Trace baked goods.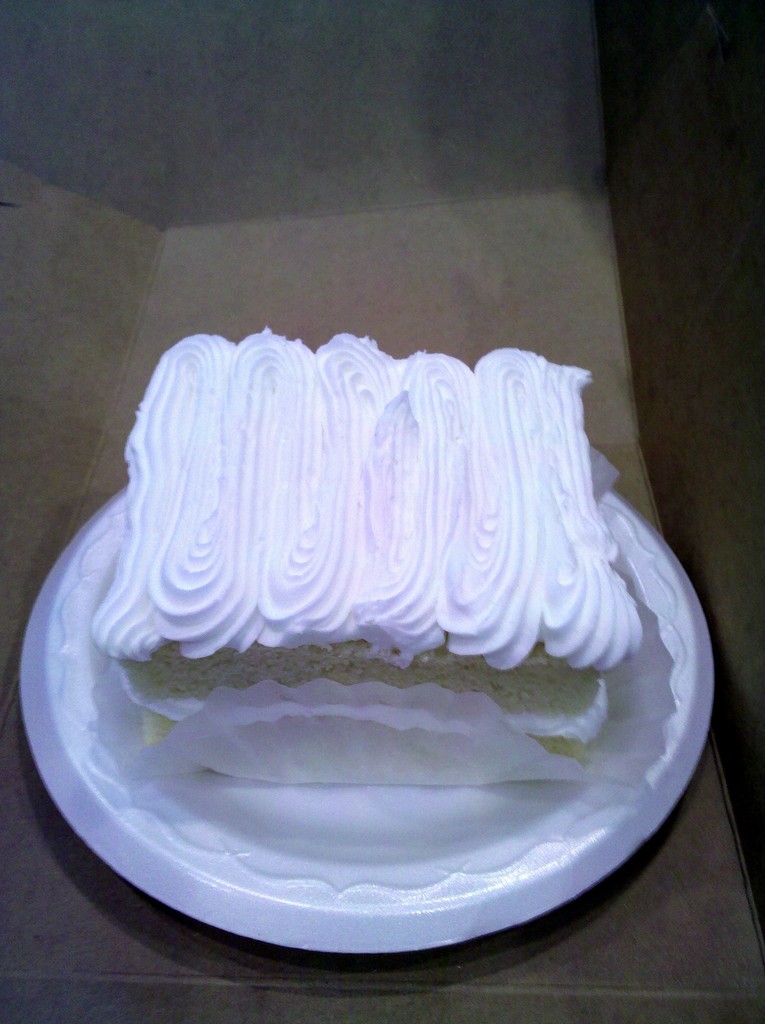
Traced to x1=81 y1=333 x2=645 y2=771.
